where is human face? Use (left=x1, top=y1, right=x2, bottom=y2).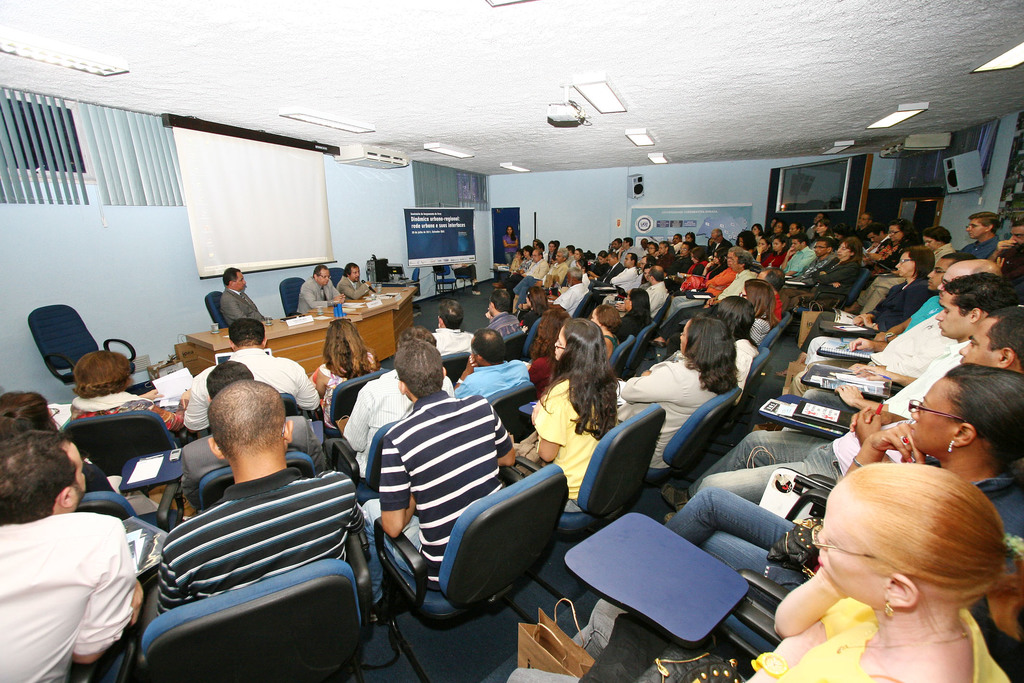
(left=888, top=227, right=900, bottom=241).
